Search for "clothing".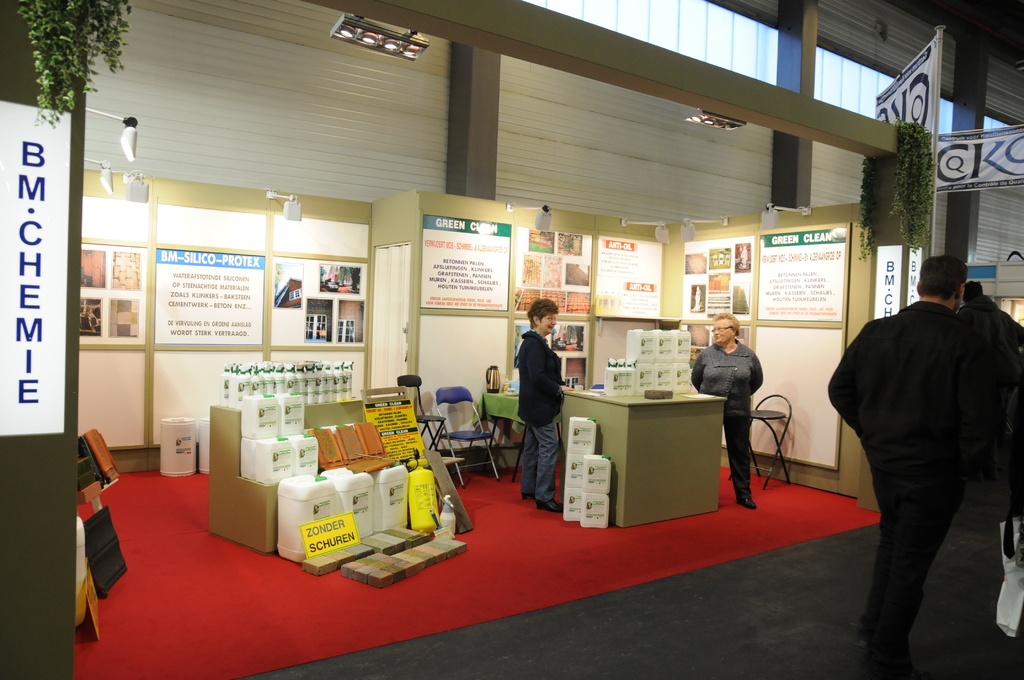
Found at [694, 339, 758, 492].
